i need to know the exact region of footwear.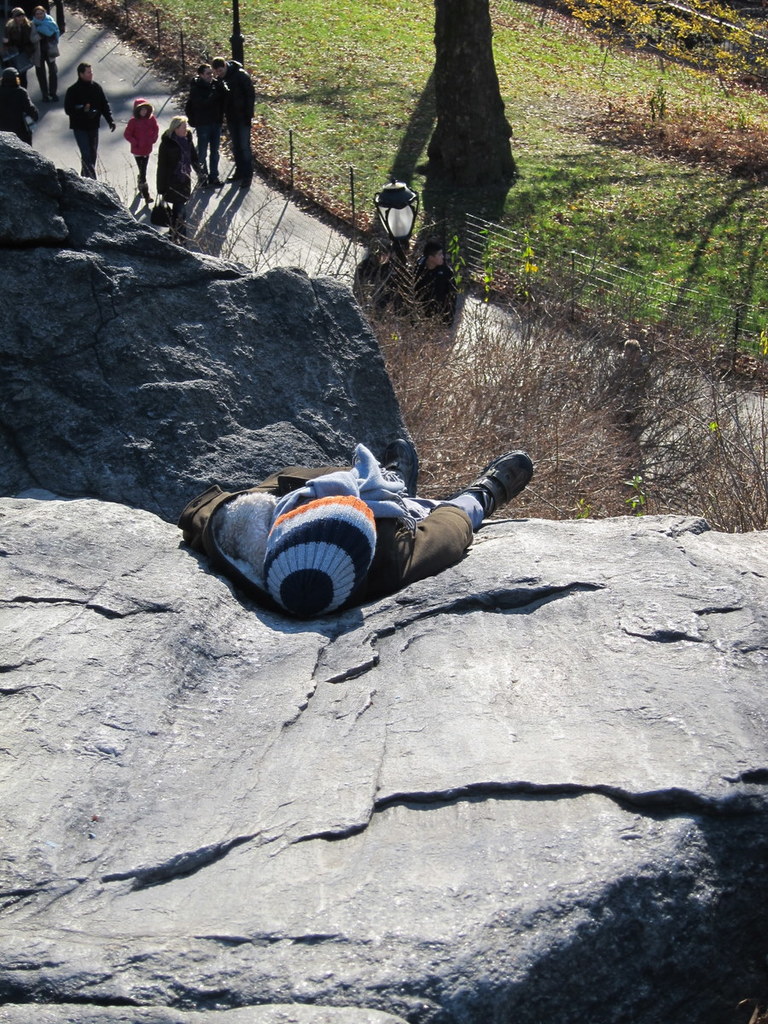
Region: [40, 95, 55, 104].
